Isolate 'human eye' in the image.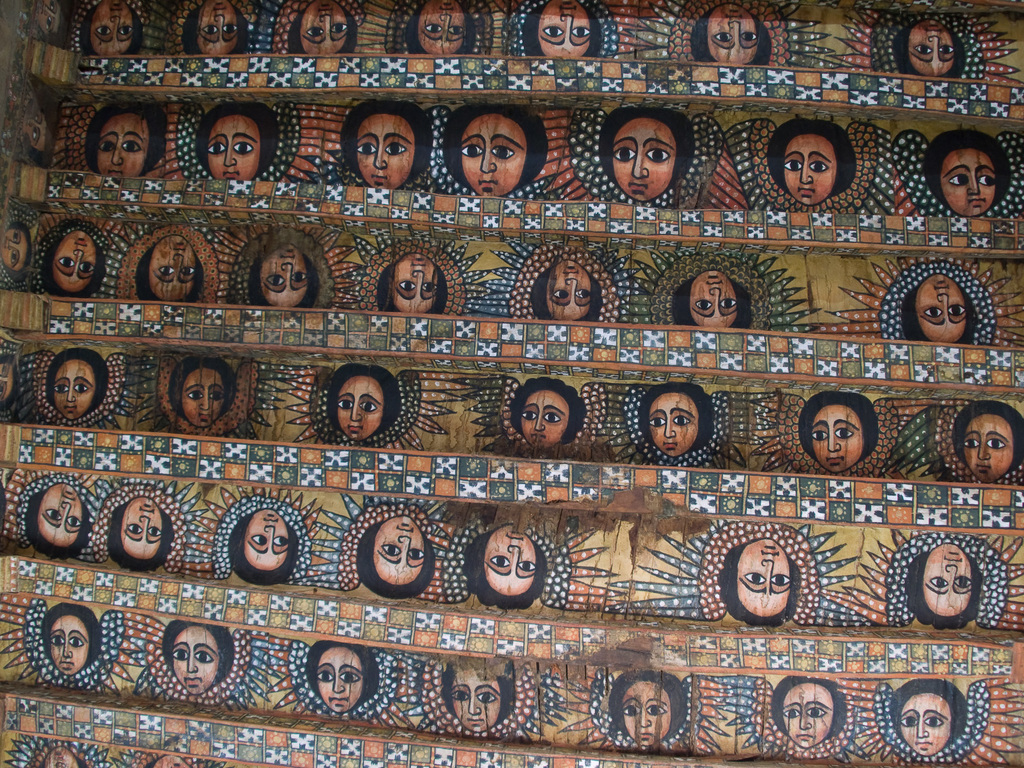
Isolated region: box=[899, 714, 919, 728].
